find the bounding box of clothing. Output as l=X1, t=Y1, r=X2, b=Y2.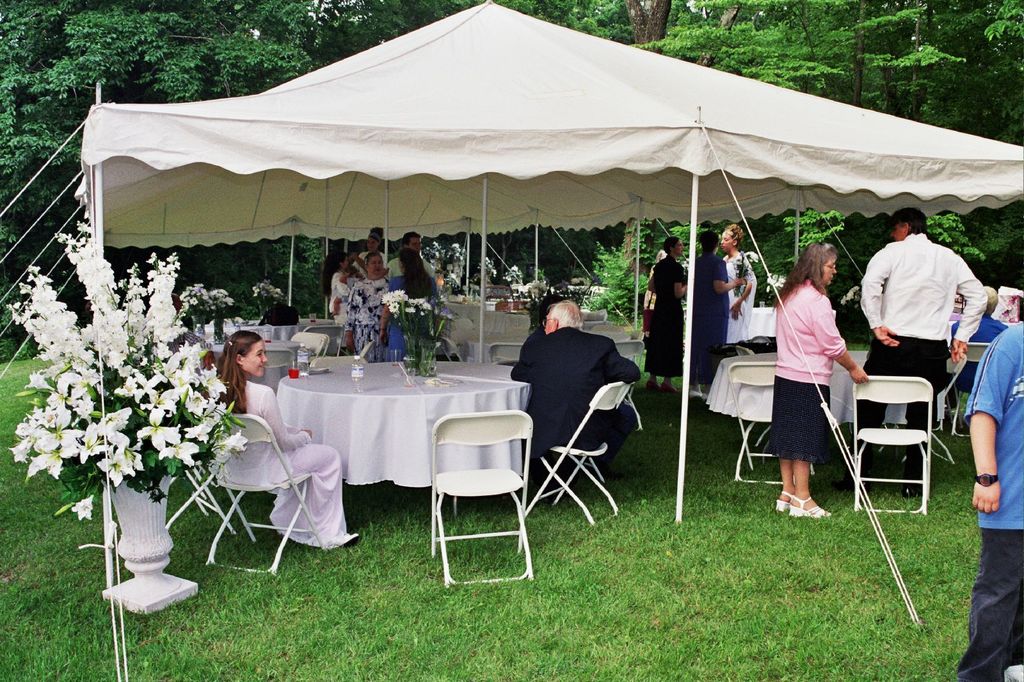
l=855, t=233, r=991, b=500.
